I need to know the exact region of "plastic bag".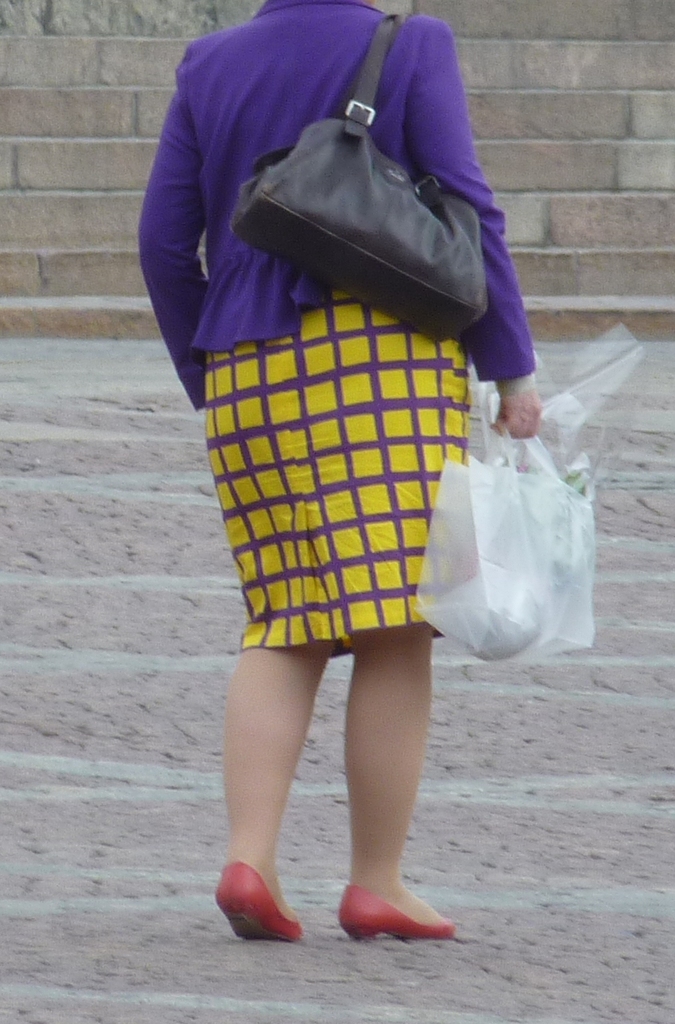
Region: (429, 409, 596, 682).
